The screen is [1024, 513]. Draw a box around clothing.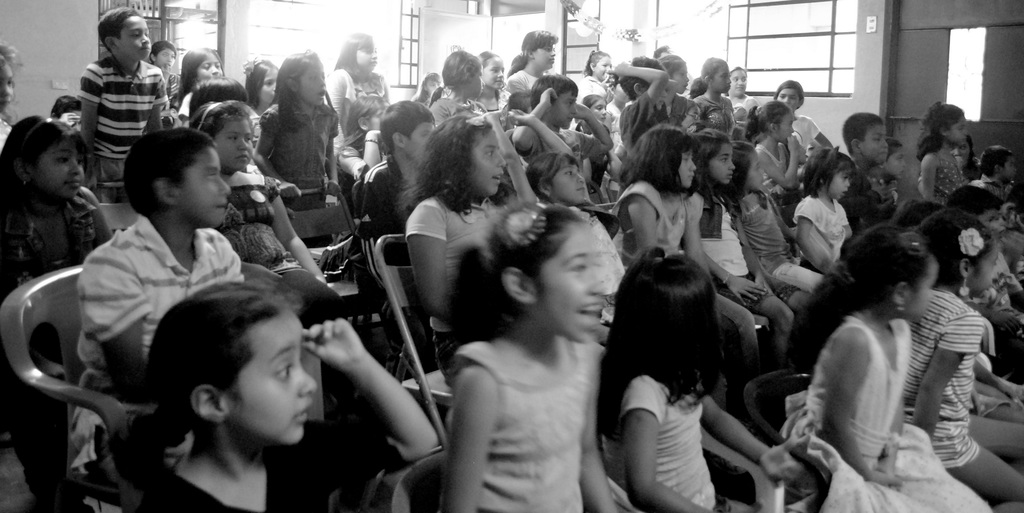
bbox(215, 171, 296, 283).
